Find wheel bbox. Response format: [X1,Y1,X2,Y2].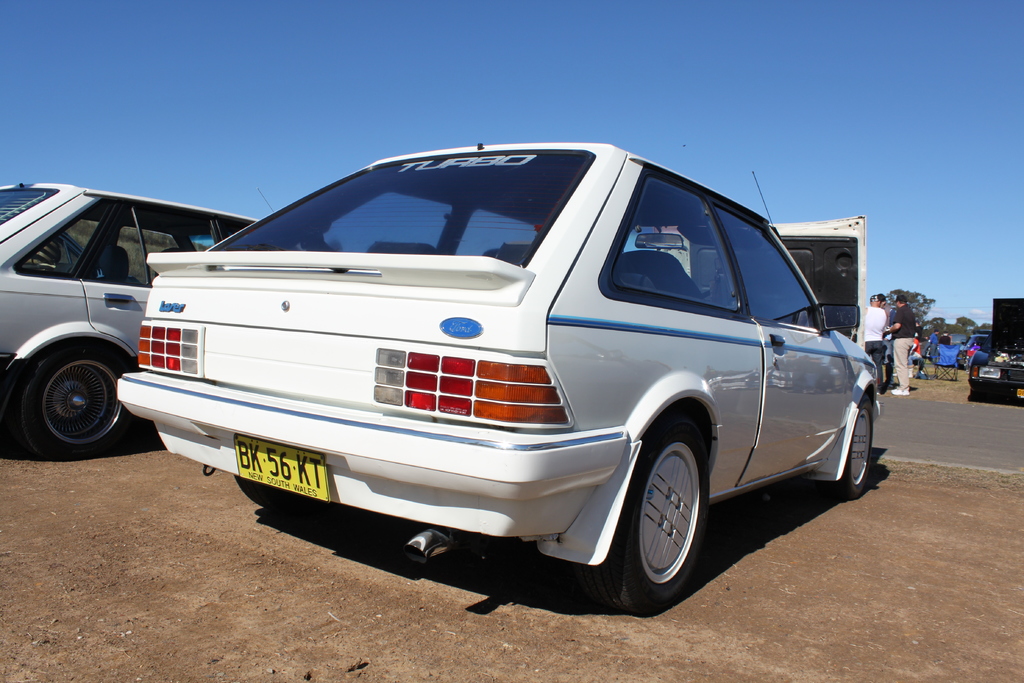
[619,435,715,599].
